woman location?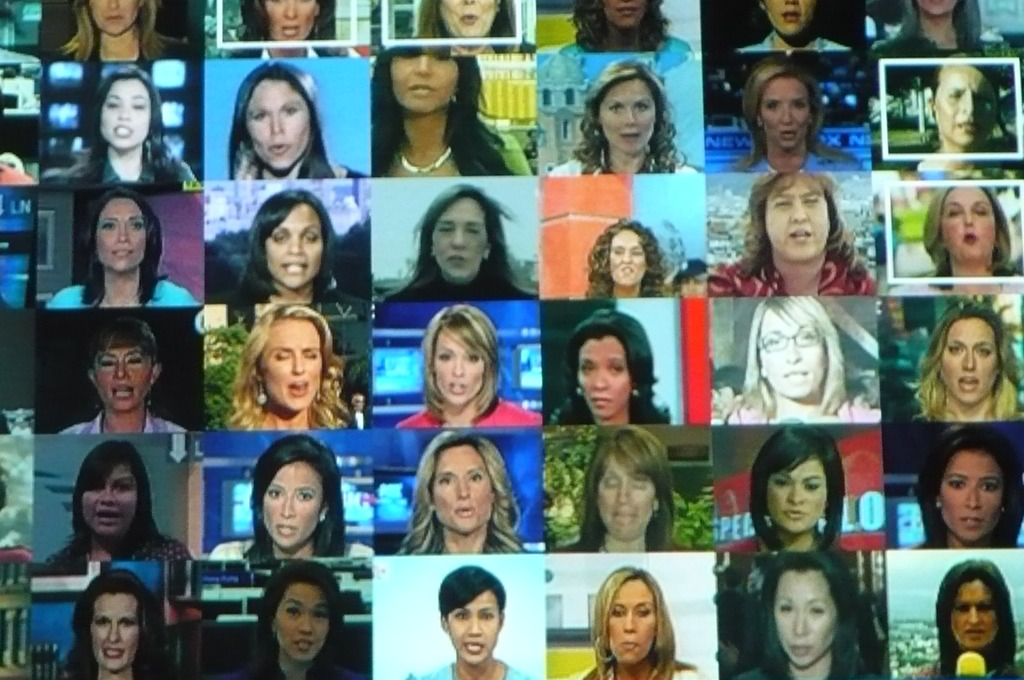
721,298,885,422
